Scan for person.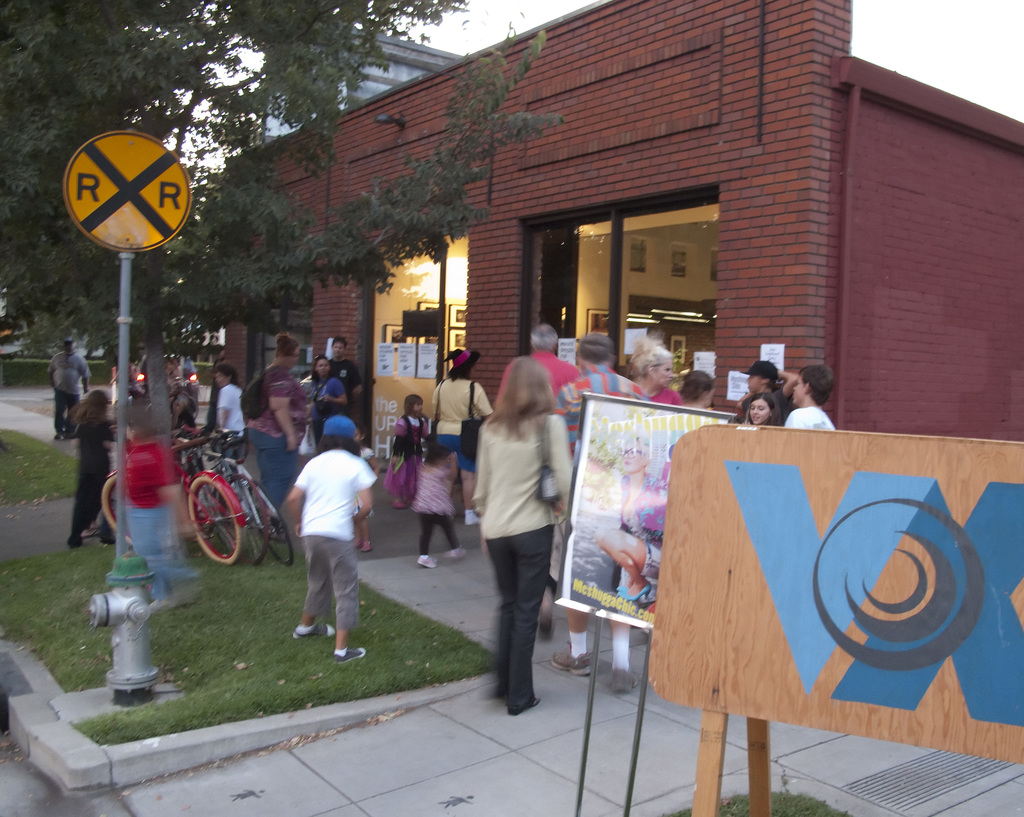
Scan result: [278, 398, 369, 679].
